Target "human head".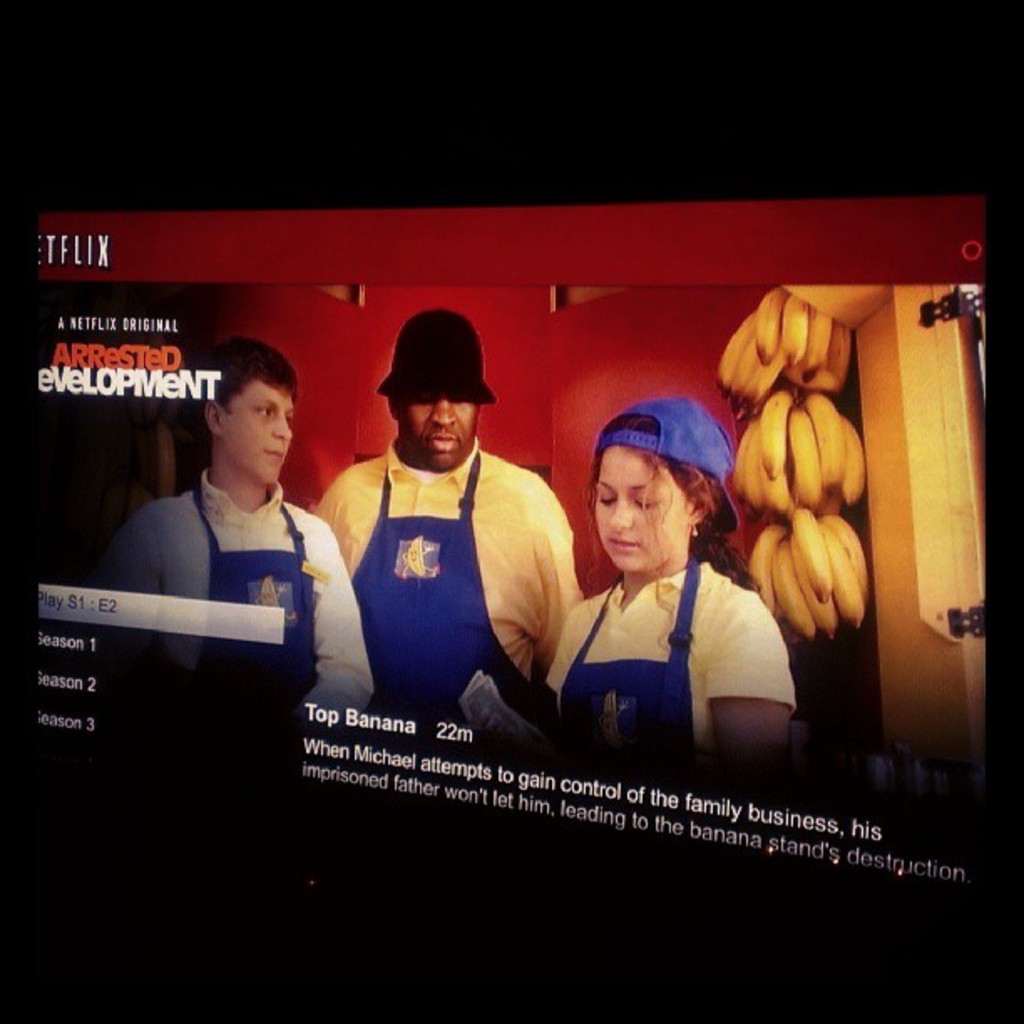
Target region: 581 403 743 591.
